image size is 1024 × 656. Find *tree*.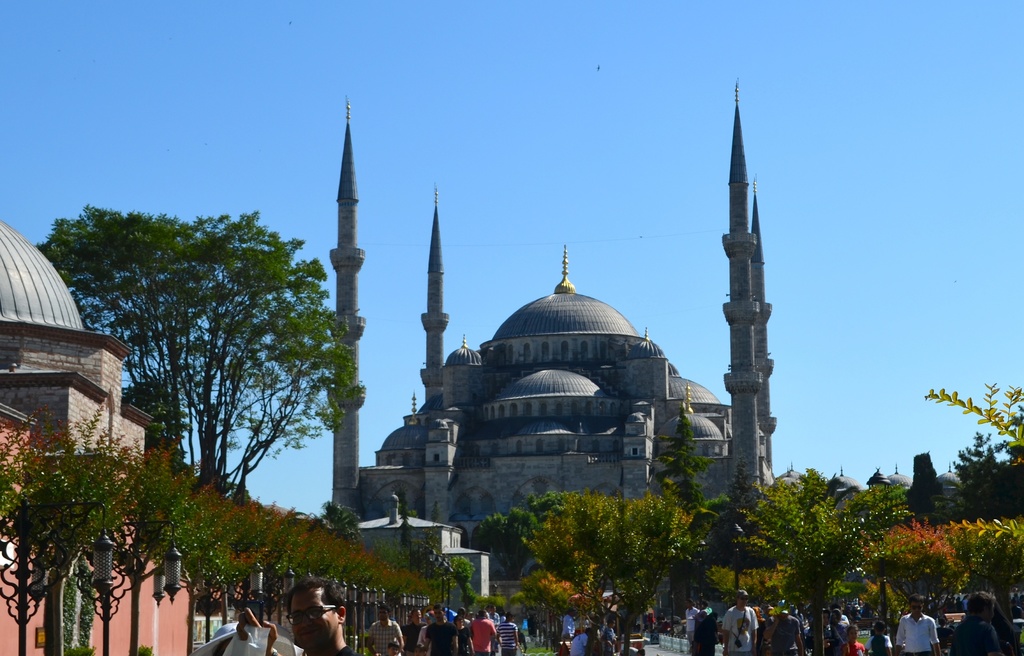
x1=438 y1=554 x2=477 y2=600.
